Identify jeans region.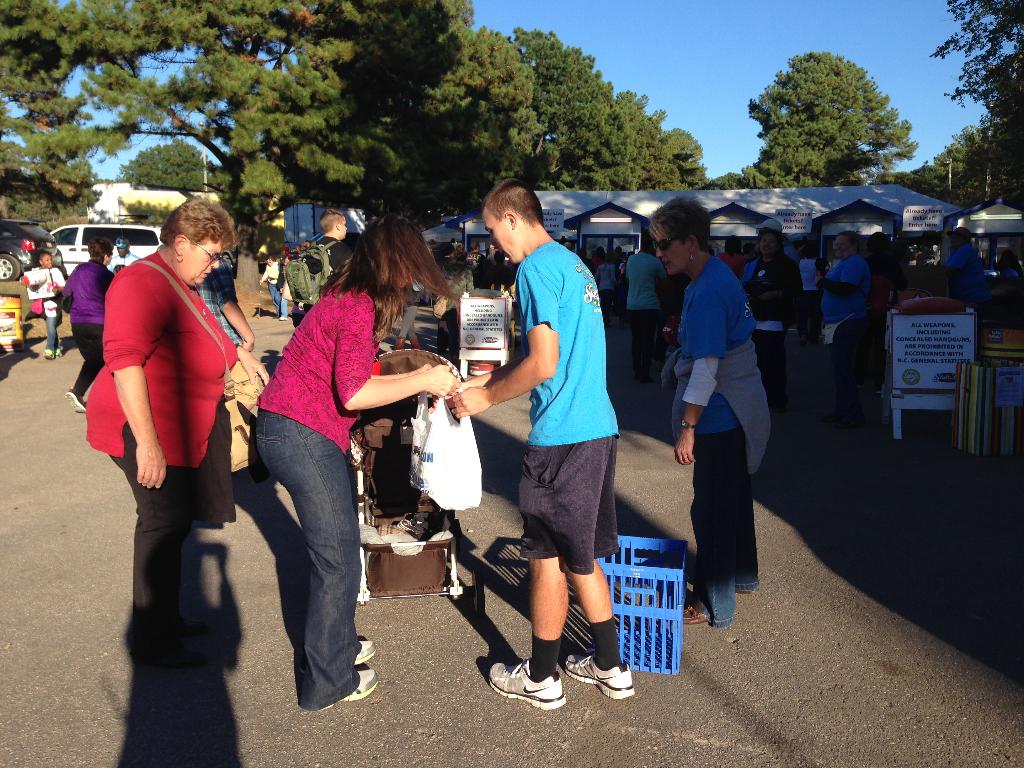
Region: [left=266, top=283, right=289, bottom=316].
